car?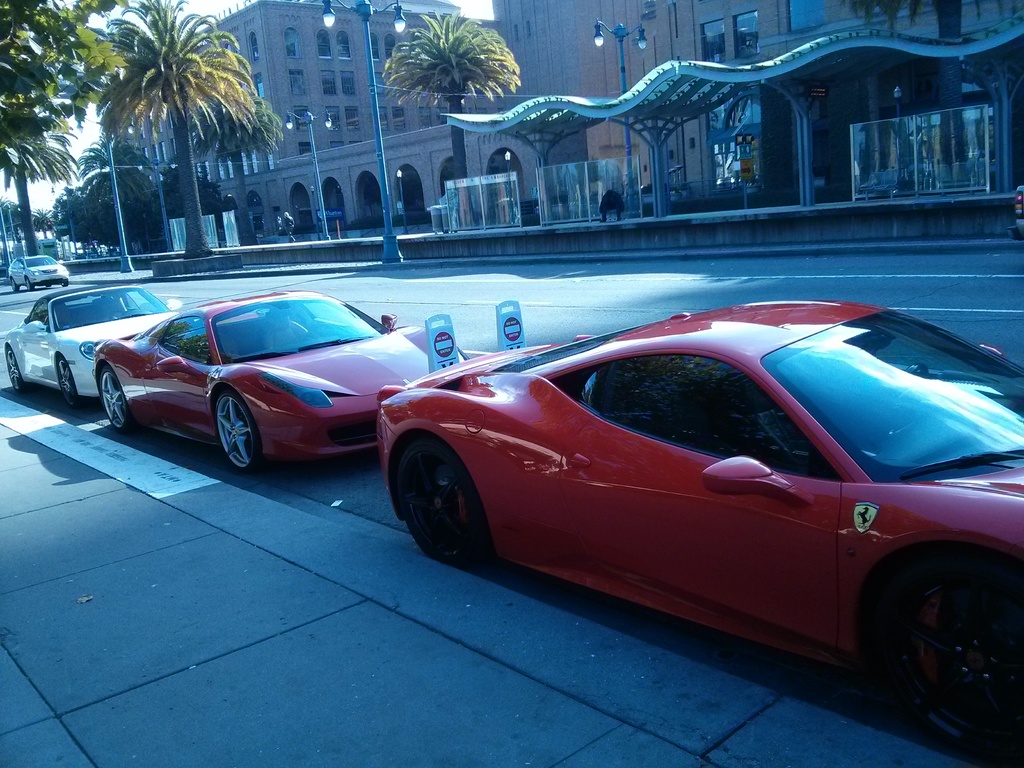
box=[9, 253, 70, 294]
